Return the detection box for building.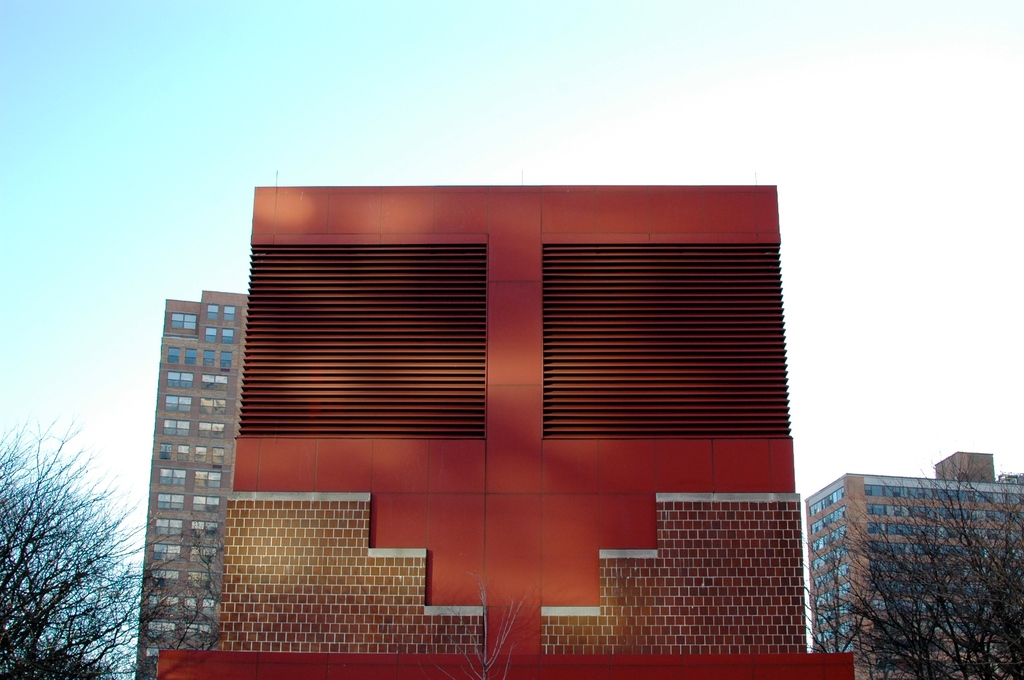
(135,294,250,679).
